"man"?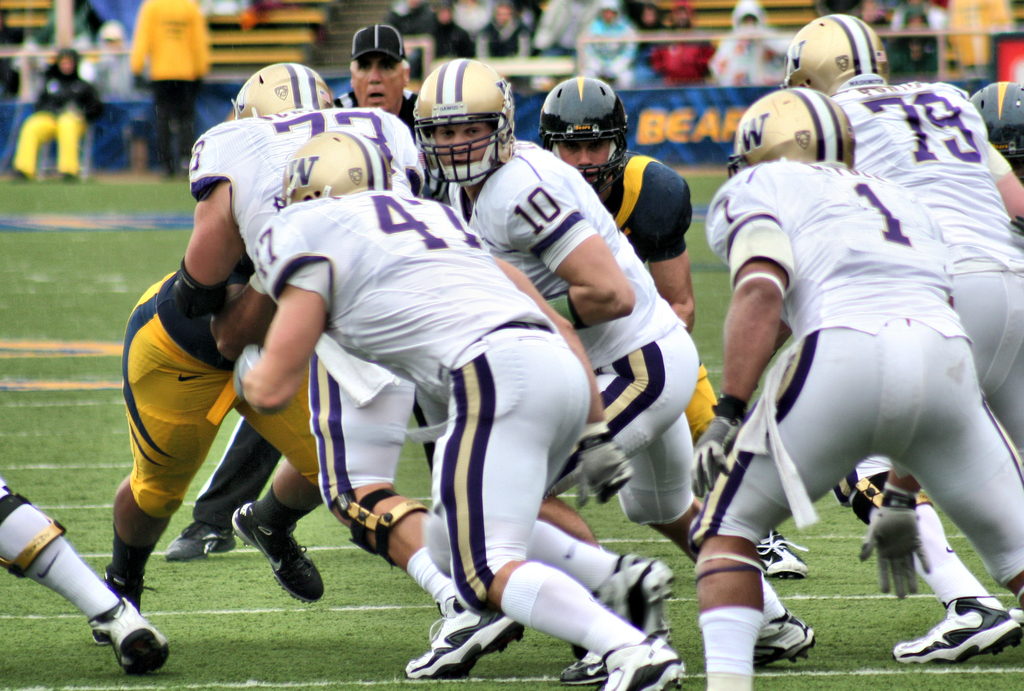
rect(90, 251, 324, 645)
